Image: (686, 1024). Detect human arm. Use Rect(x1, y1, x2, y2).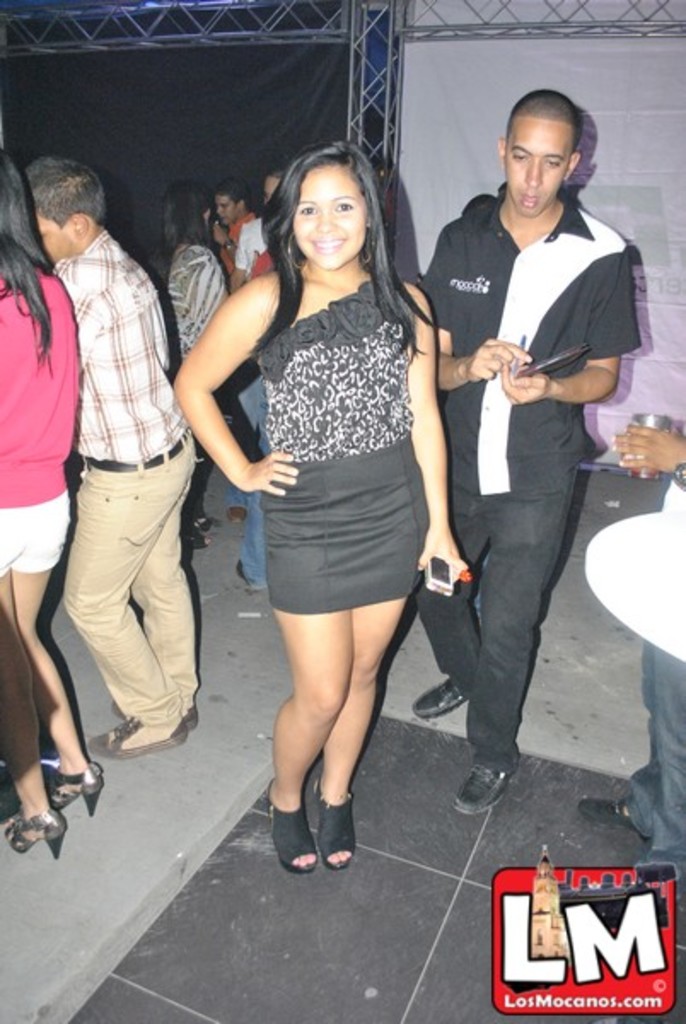
Rect(55, 253, 111, 369).
